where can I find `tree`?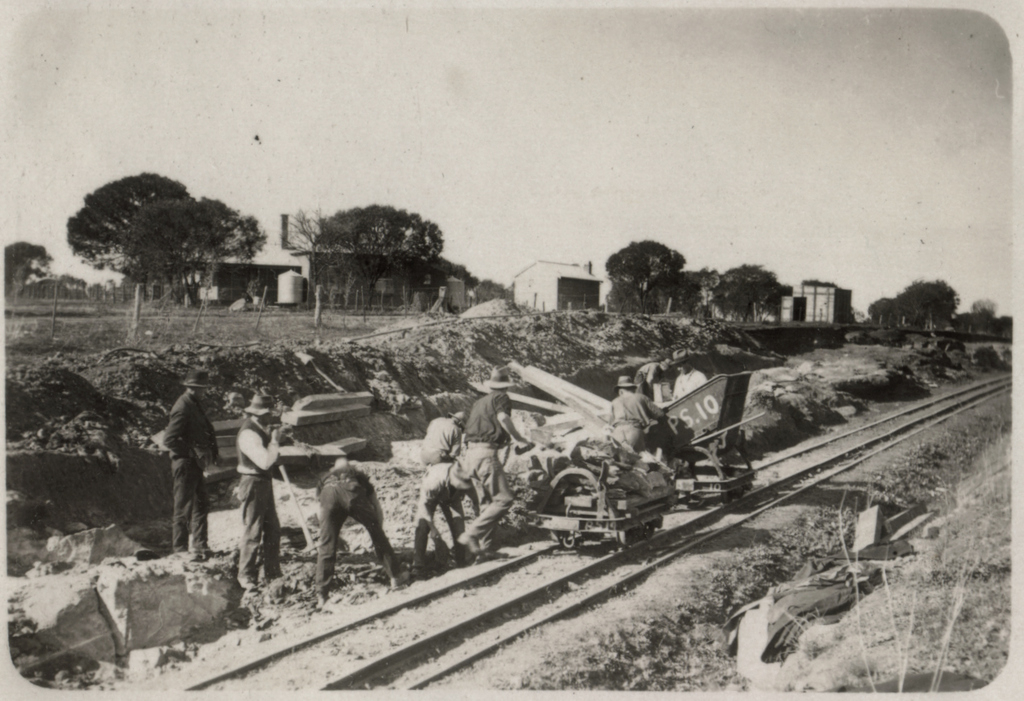
You can find it at detection(681, 252, 782, 320).
